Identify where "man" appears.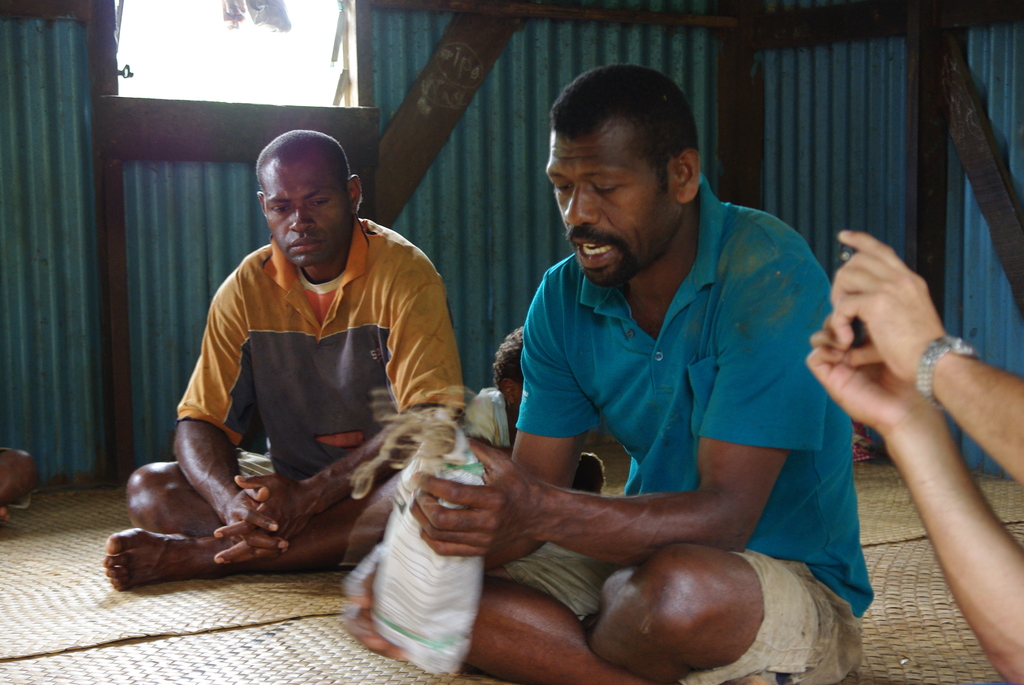
Appears at (339,63,880,684).
